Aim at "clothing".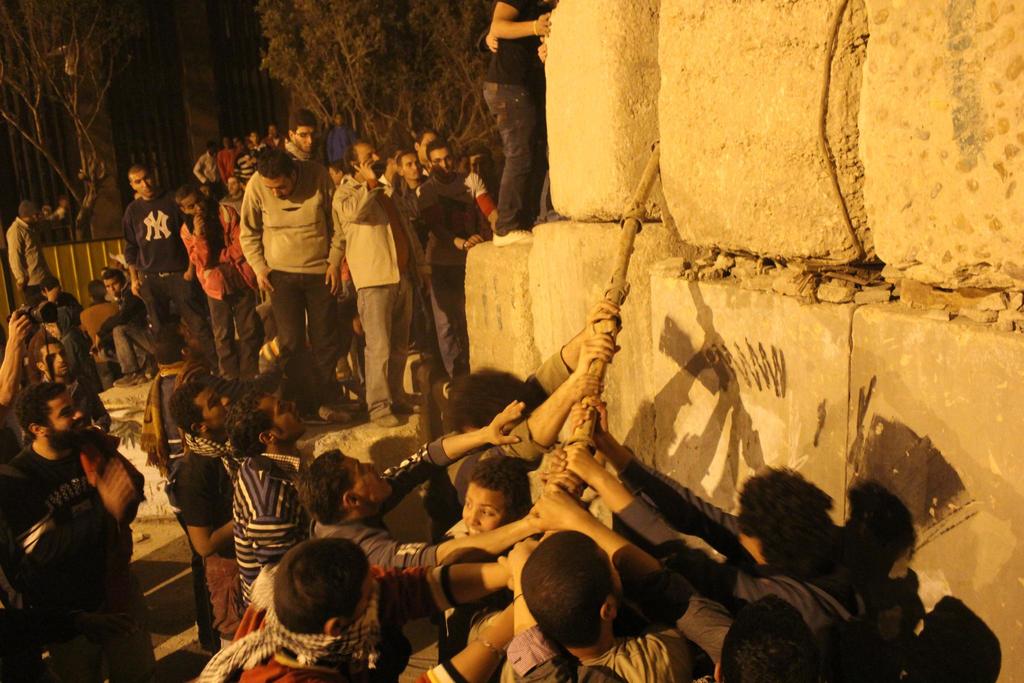
Aimed at 92,286,156,374.
